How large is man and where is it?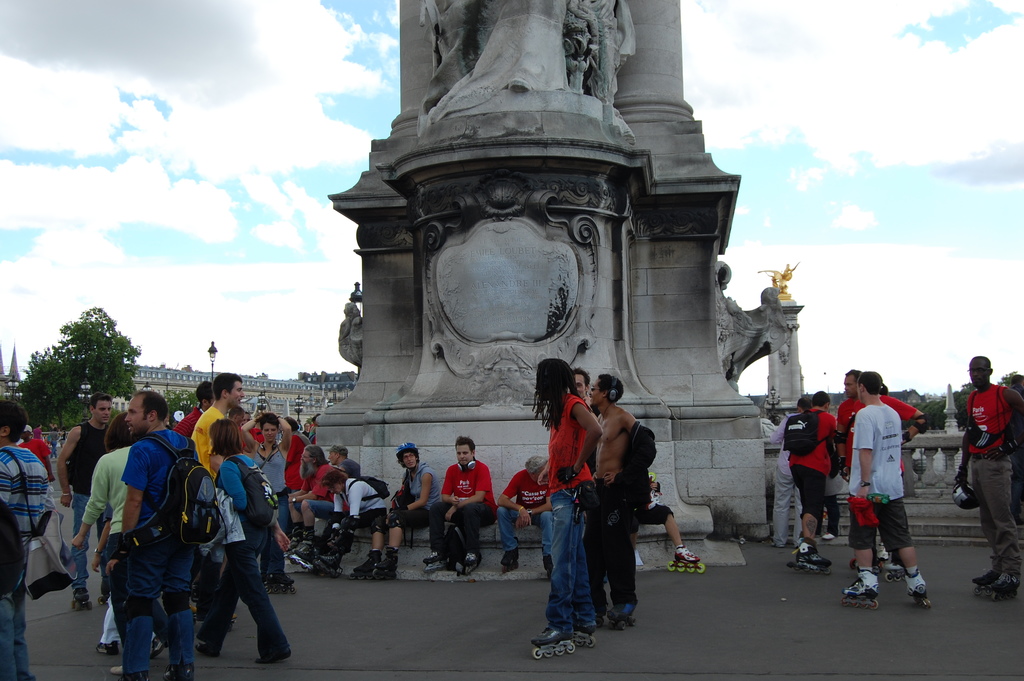
Bounding box: locate(351, 440, 445, 570).
